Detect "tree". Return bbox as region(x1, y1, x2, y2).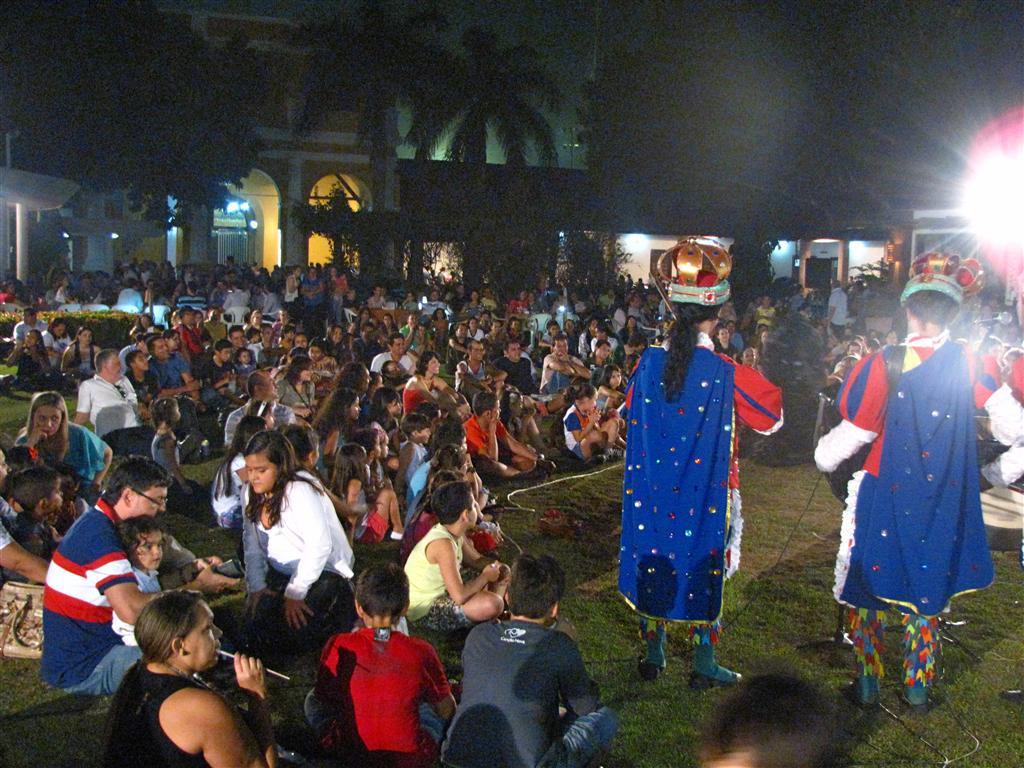
region(402, 29, 566, 302).
